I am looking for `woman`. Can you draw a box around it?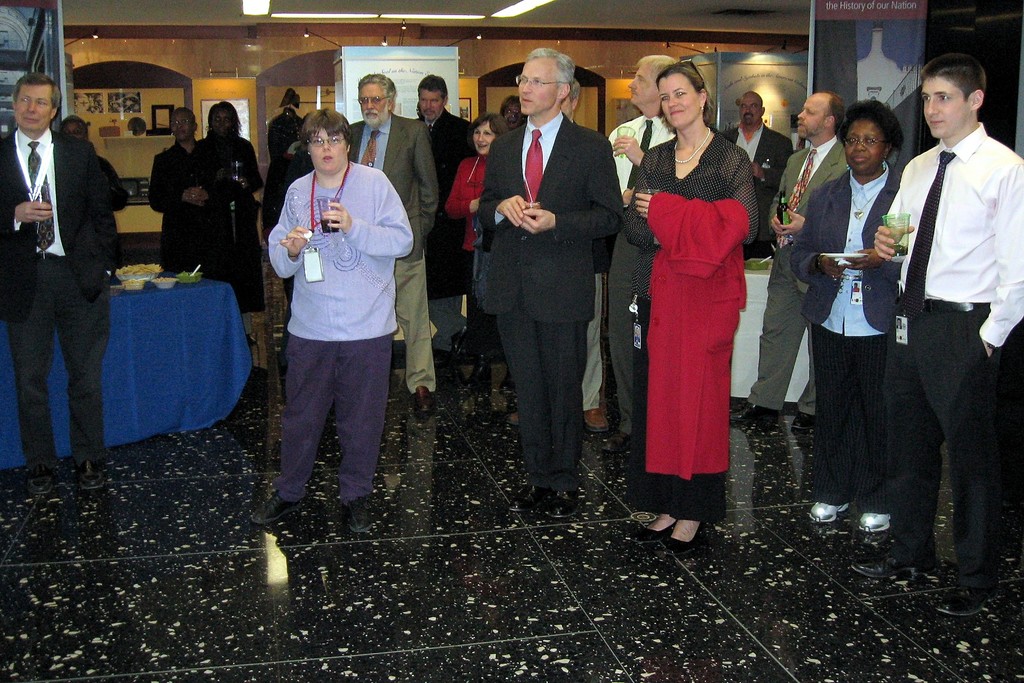
Sure, the bounding box is rect(641, 56, 771, 525).
